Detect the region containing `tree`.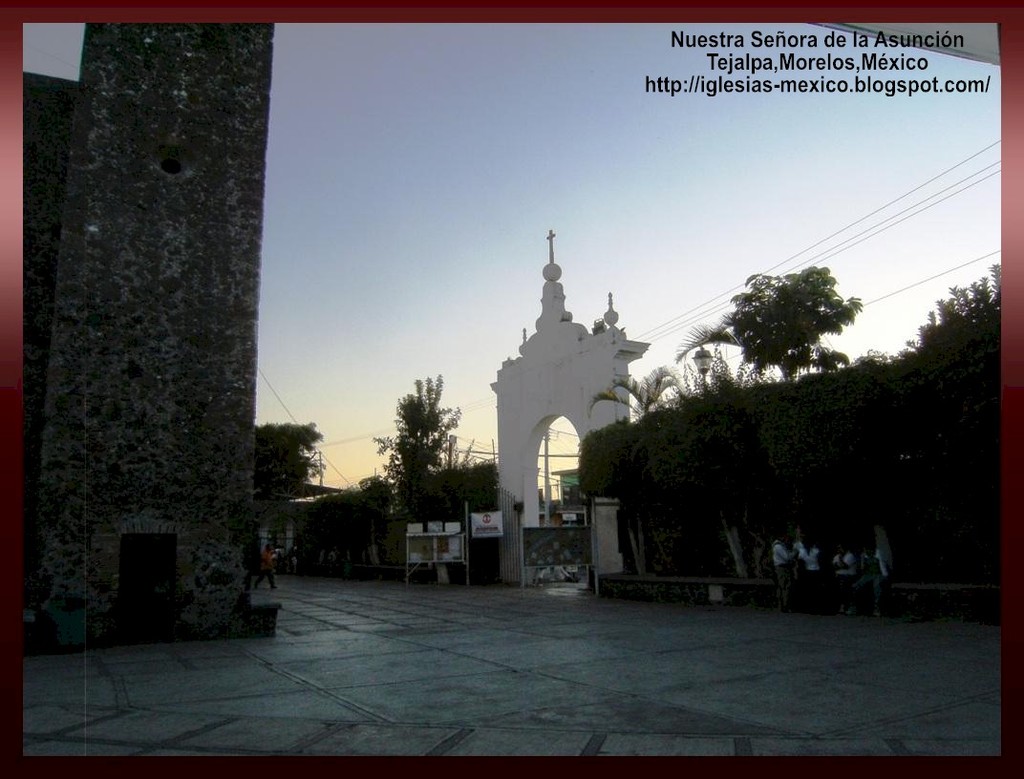
x1=665, y1=320, x2=736, y2=370.
